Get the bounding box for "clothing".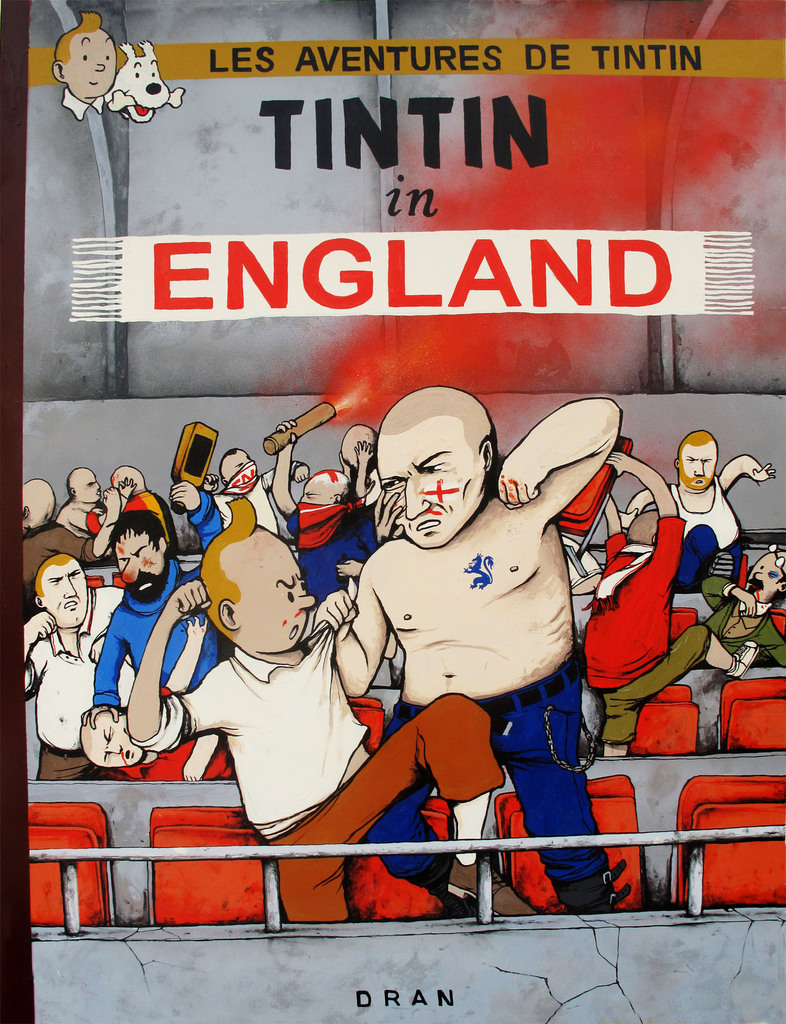
box(88, 559, 229, 703).
